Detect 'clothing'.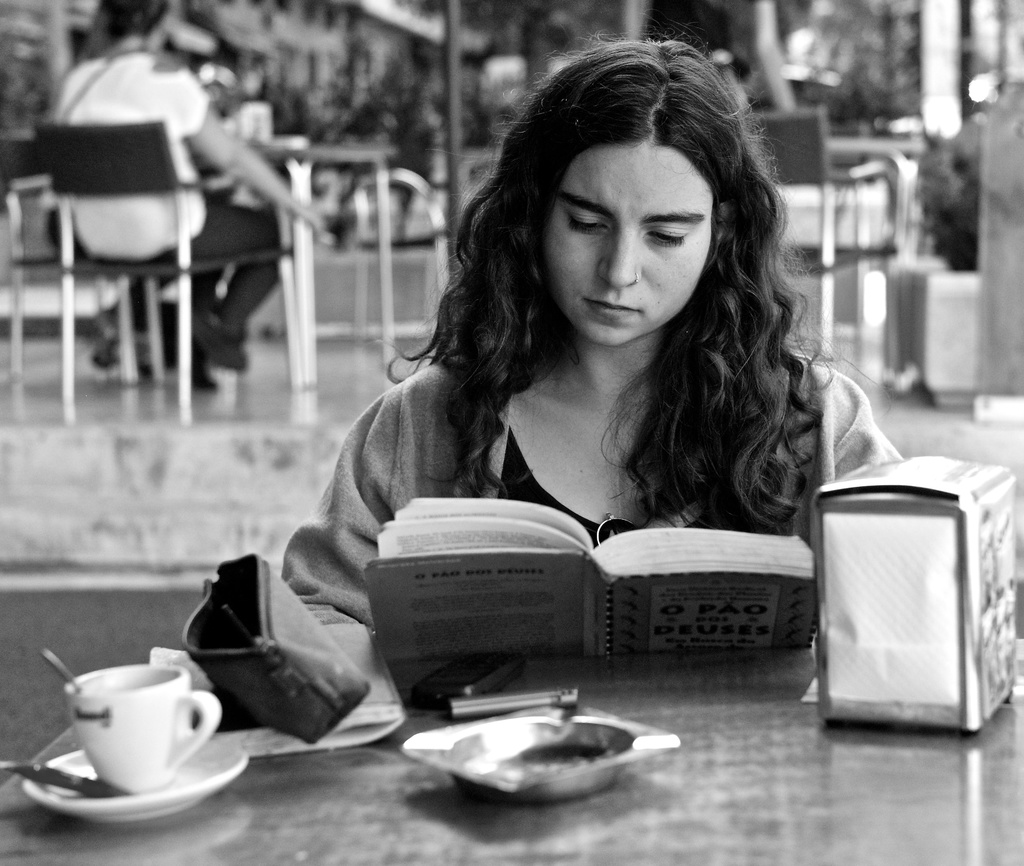
Detected at BBox(209, 340, 864, 636).
